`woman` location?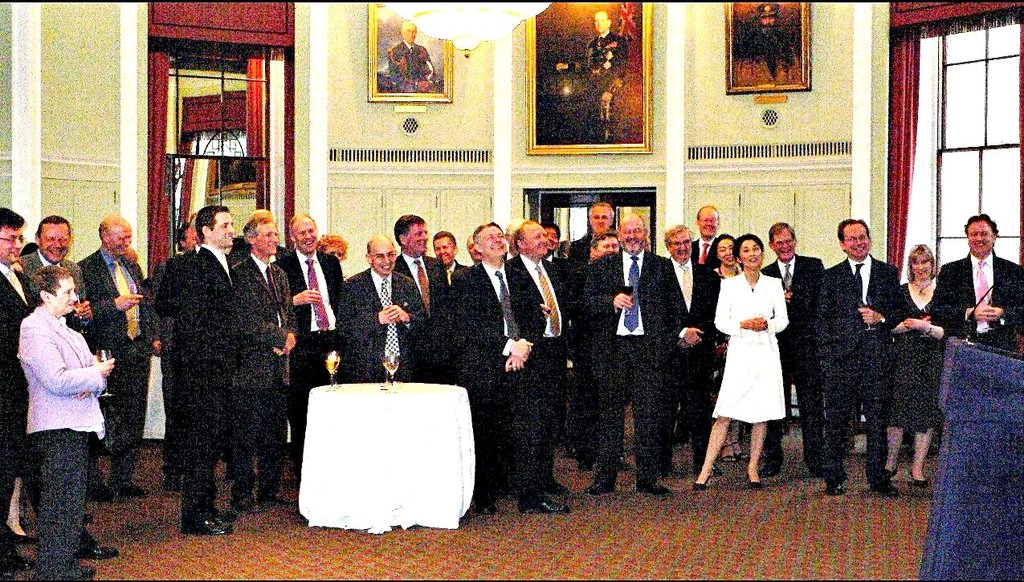
select_region(12, 258, 112, 581)
